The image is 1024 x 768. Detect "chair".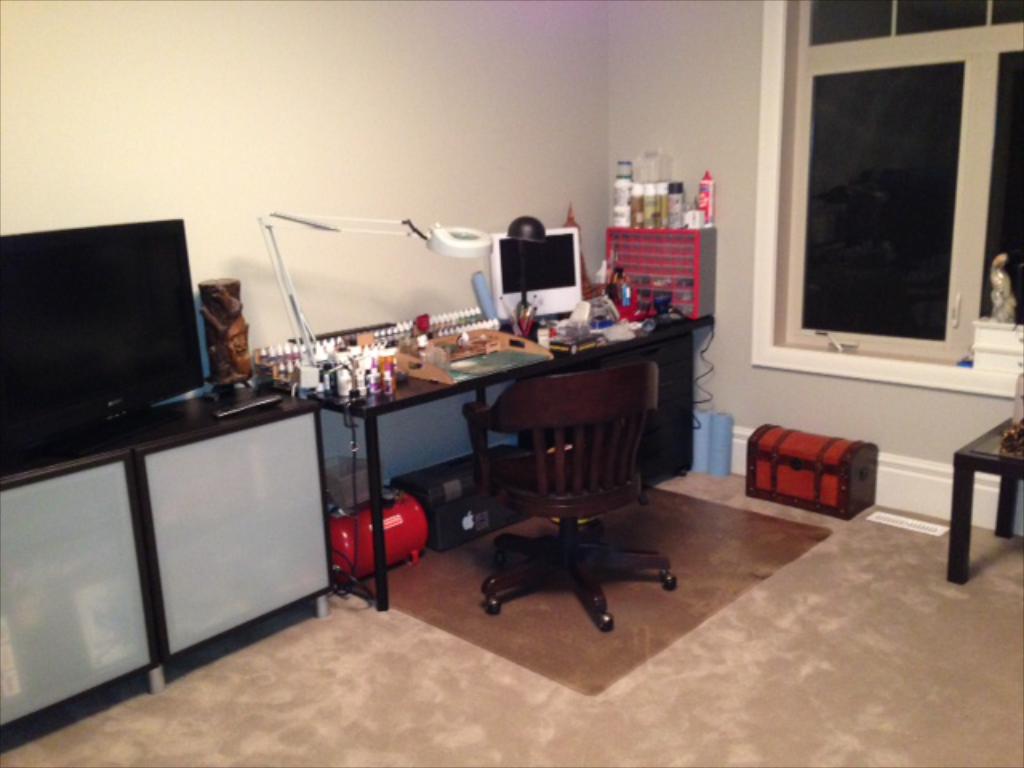
Detection: <region>438, 338, 699, 637</region>.
